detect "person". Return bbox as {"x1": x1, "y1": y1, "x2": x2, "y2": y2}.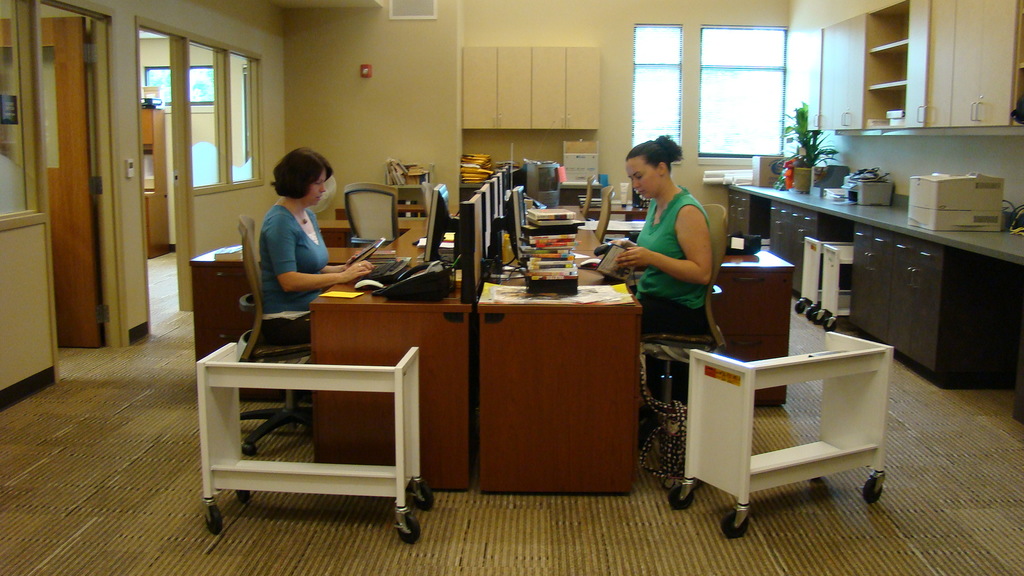
{"x1": 594, "y1": 132, "x2": 710, "y2": 419}.
